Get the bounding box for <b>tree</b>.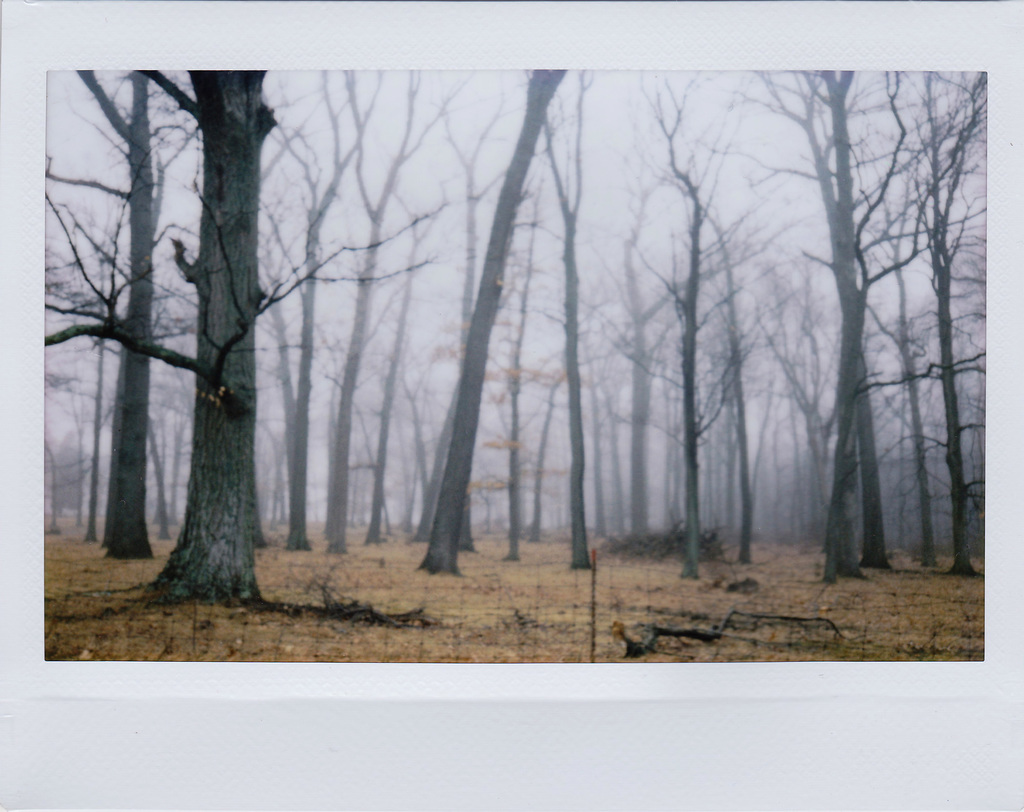
bbox=[62, 69, 350, 624].
